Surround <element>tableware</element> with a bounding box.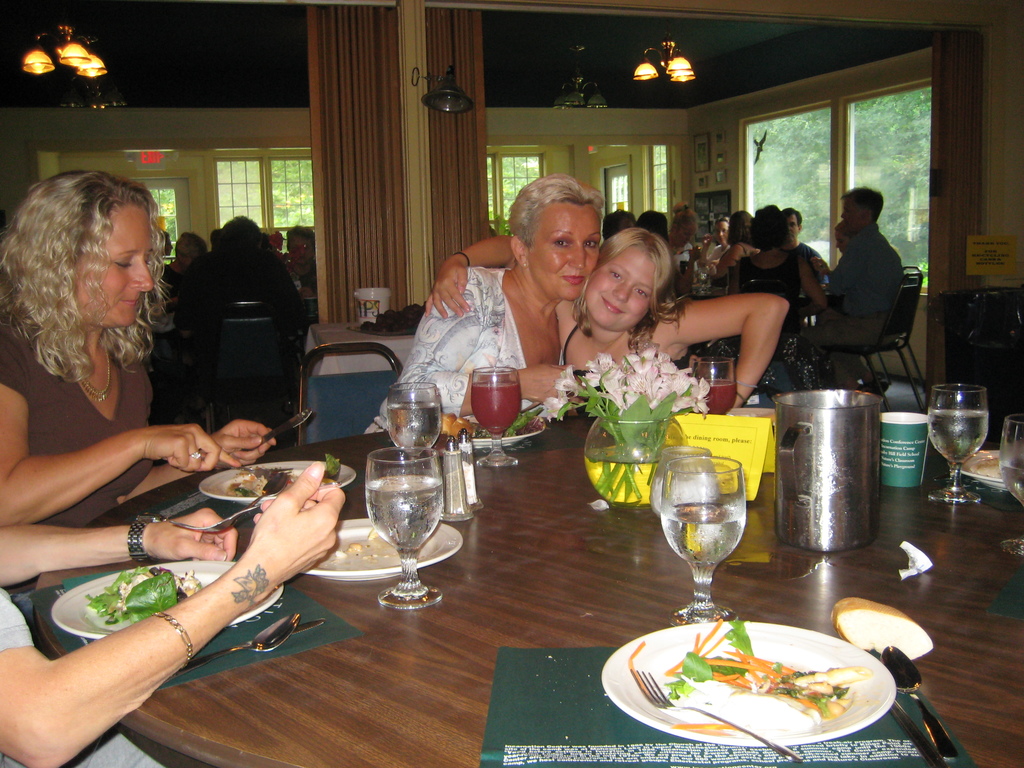
pyautogui.locateOnScreen(882, 644, 960, 759).
